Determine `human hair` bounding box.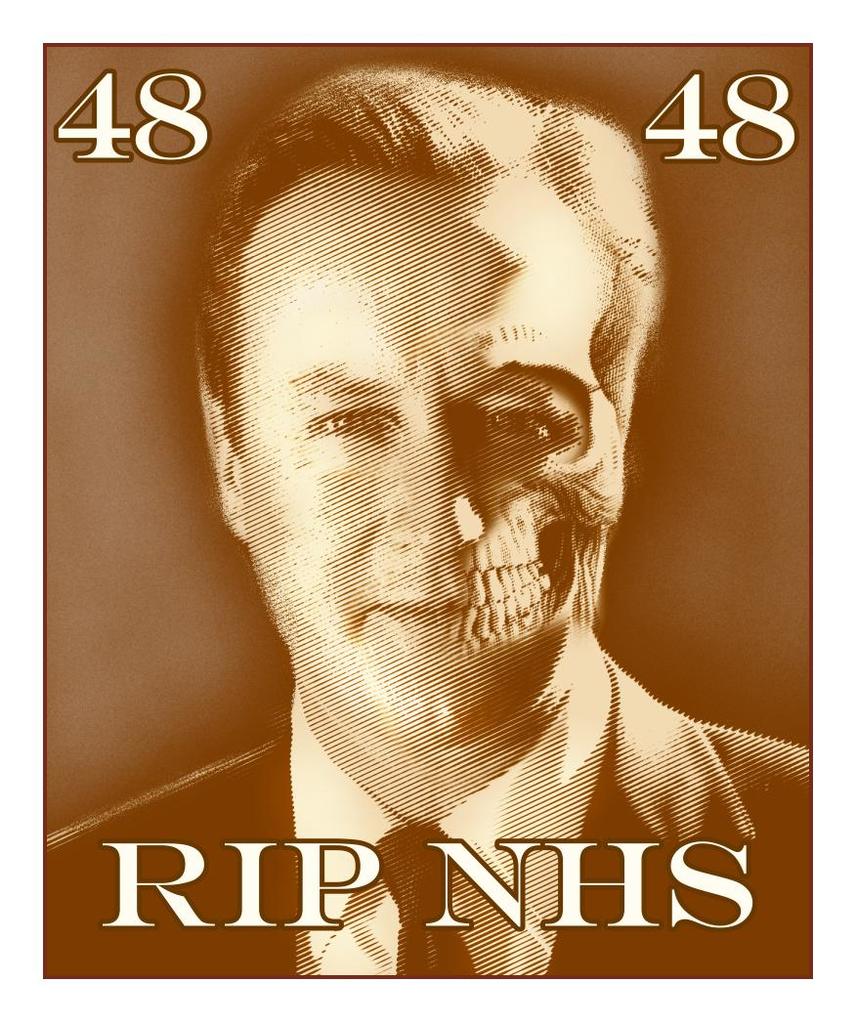
Determined: l=179, t=86, r=698, b=466.
